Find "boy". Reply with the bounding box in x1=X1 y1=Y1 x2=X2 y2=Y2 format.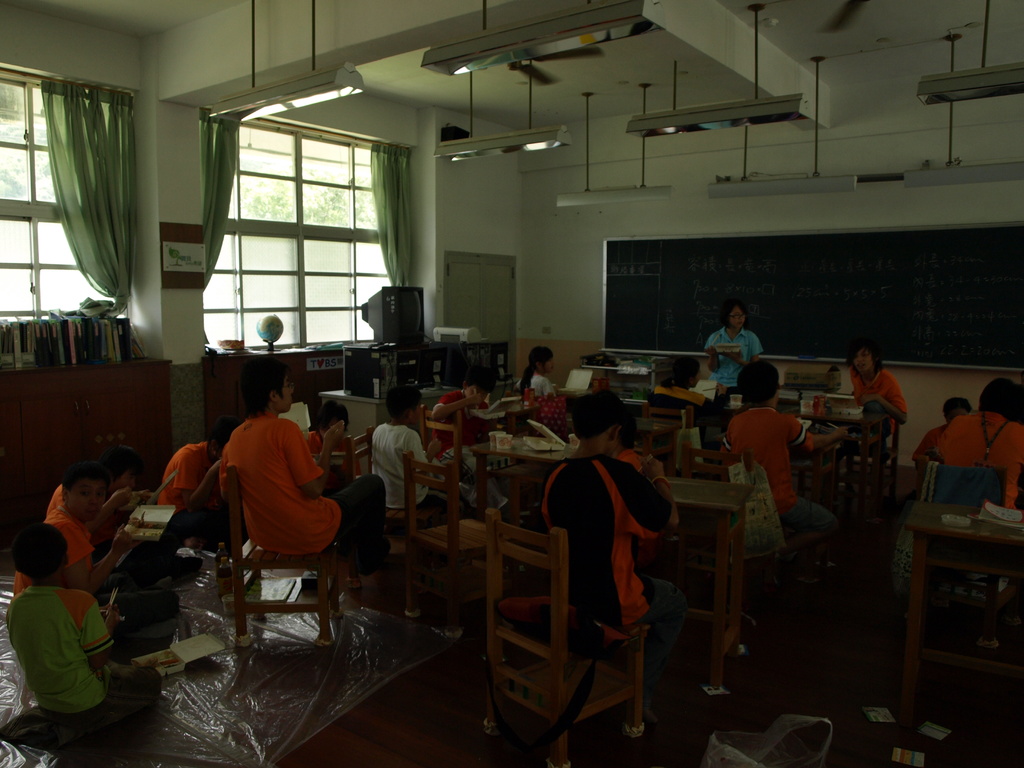
x1=51 y1=446 x2=192 y2=561.
